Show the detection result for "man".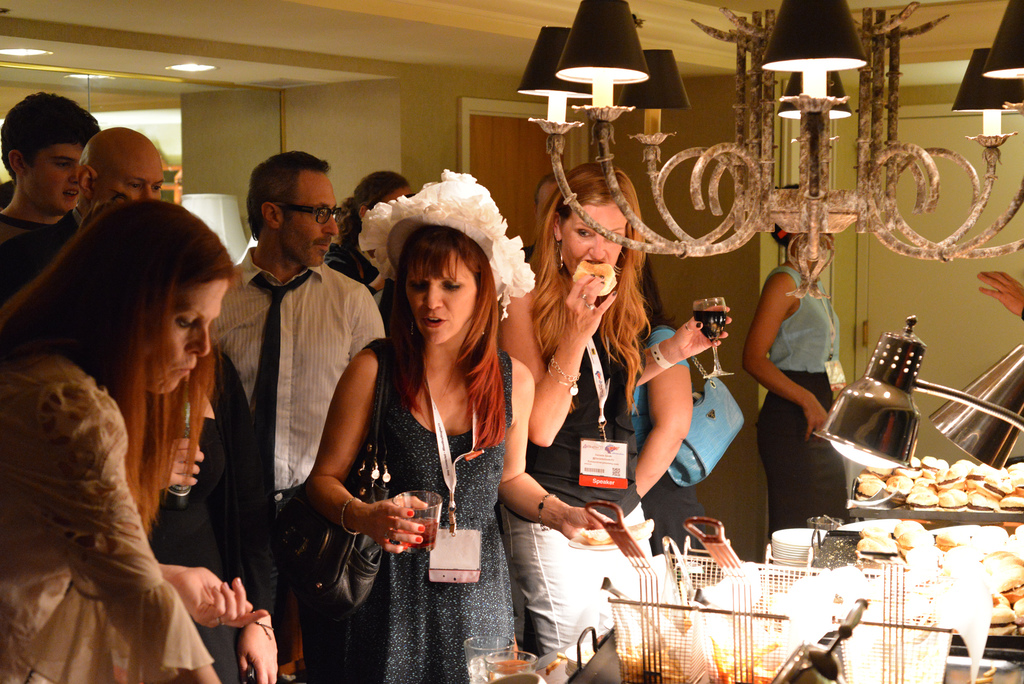
bbox=(218, 139, 394, 665).
